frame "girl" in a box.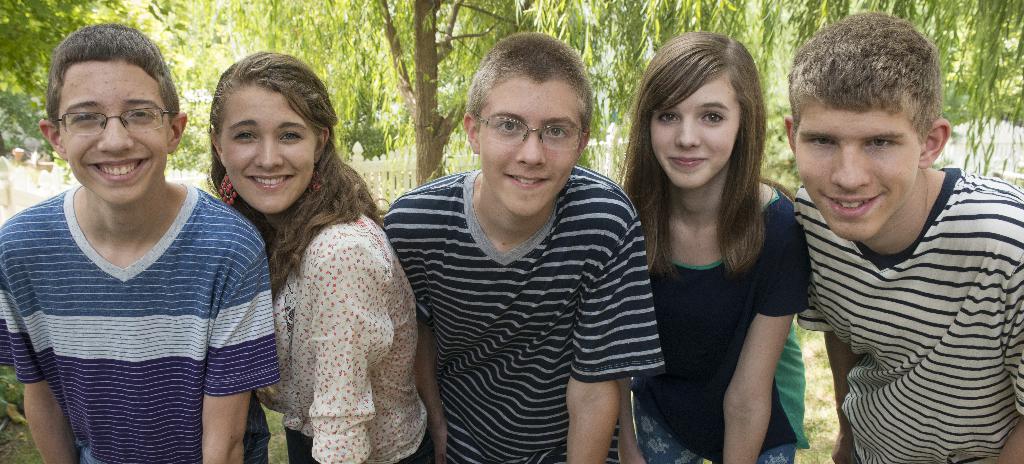
(615, 25, 808, 463).
